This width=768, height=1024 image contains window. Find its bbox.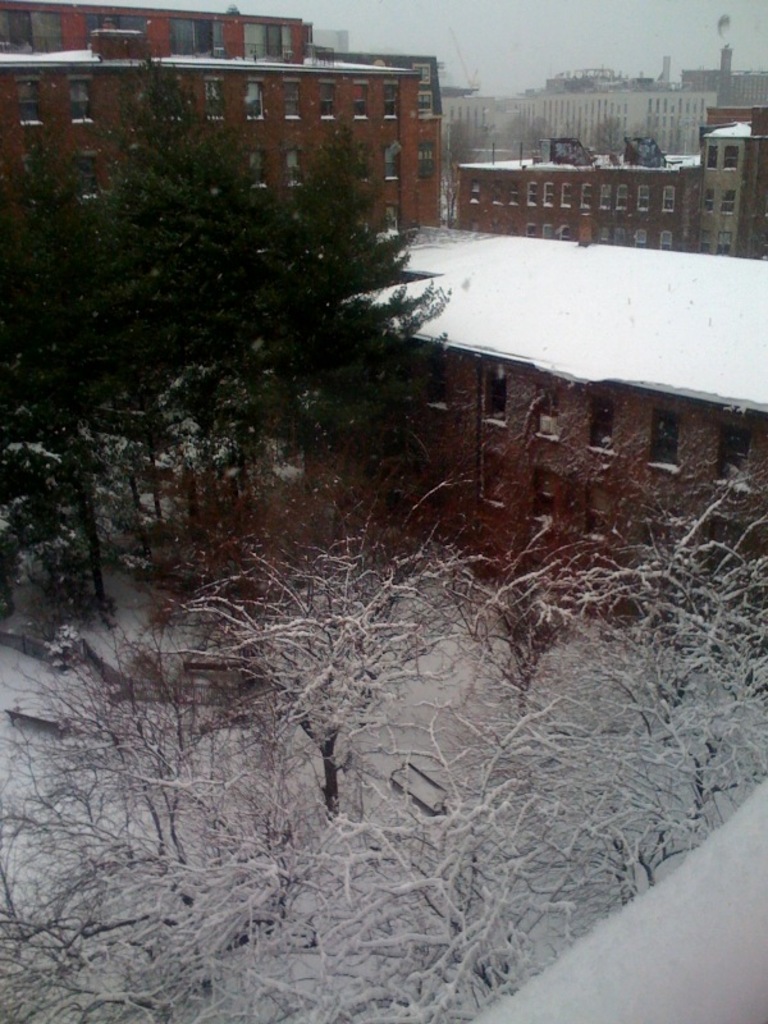
(x1=211, y1=72, x2=229, y2=123).
